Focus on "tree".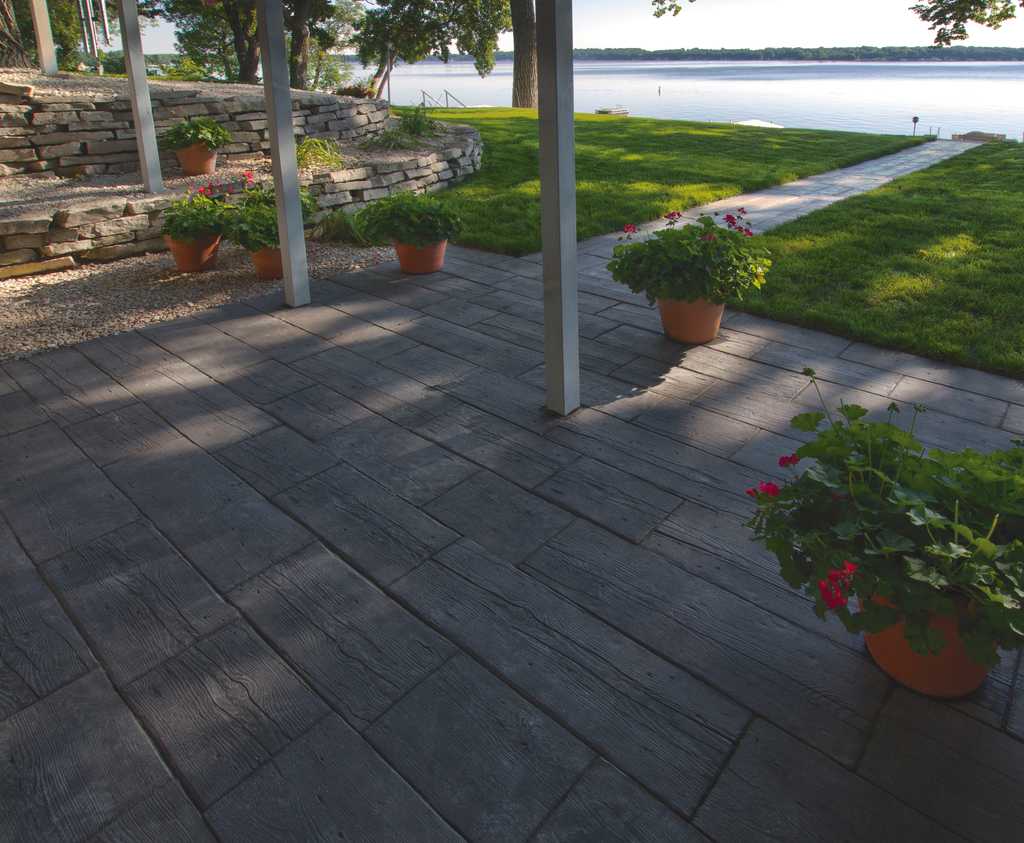
Focused at bbox=[903, 0, 1023, 51].
